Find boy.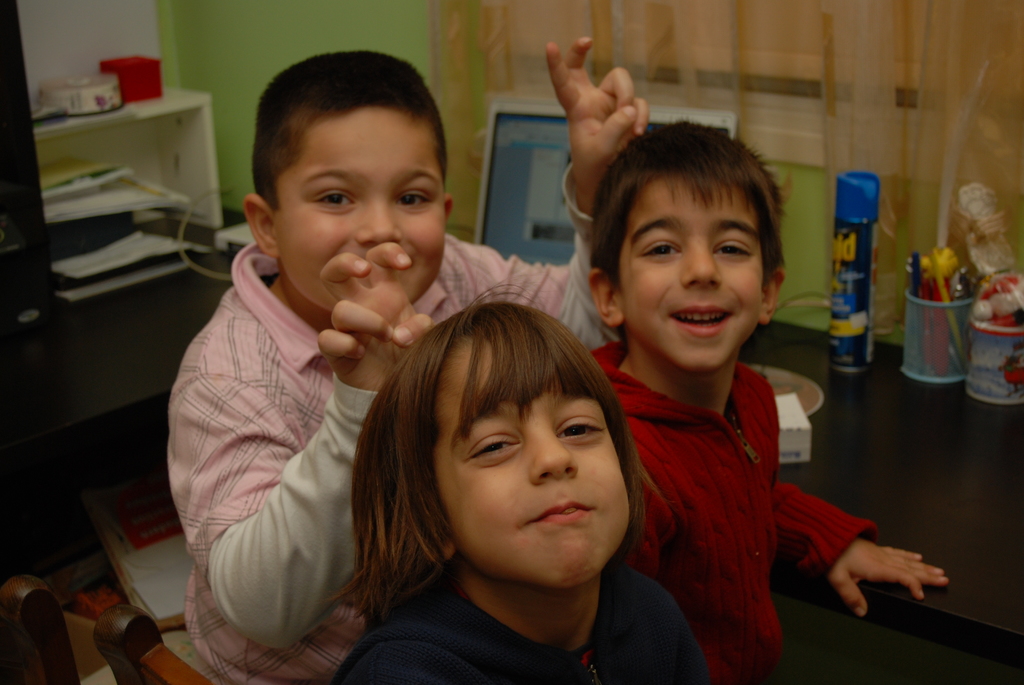
[left=582, top=107, right=950, bottom=684].
